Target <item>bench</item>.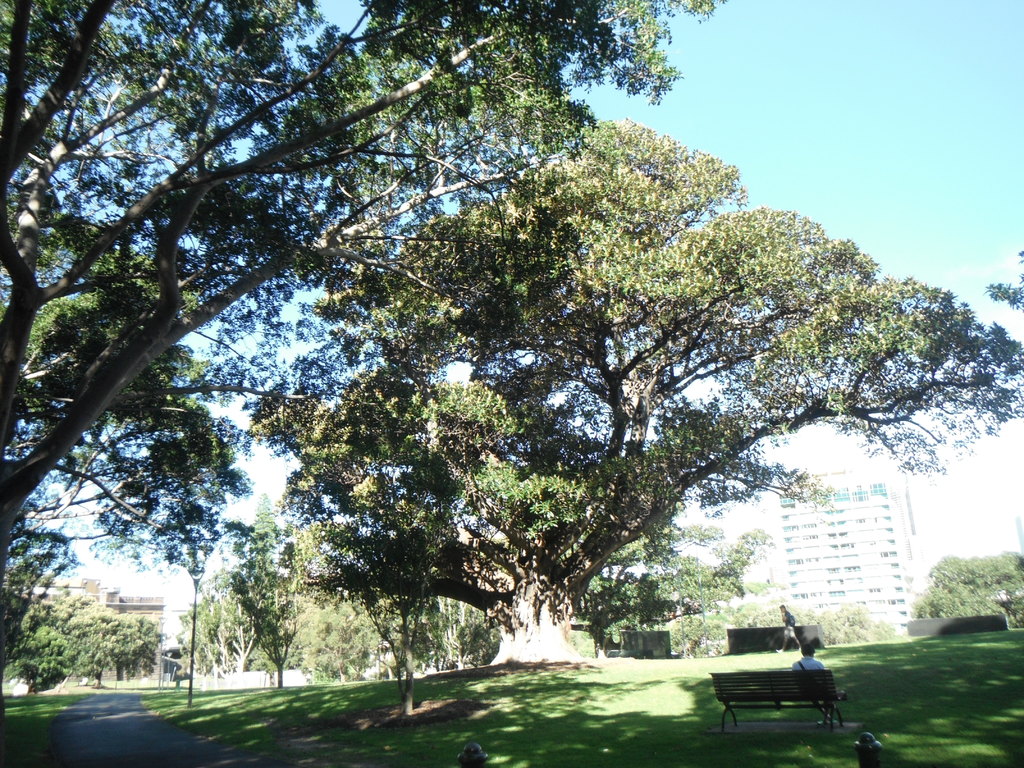
Target region: left=707, top=668, right=845, bottom=733.
